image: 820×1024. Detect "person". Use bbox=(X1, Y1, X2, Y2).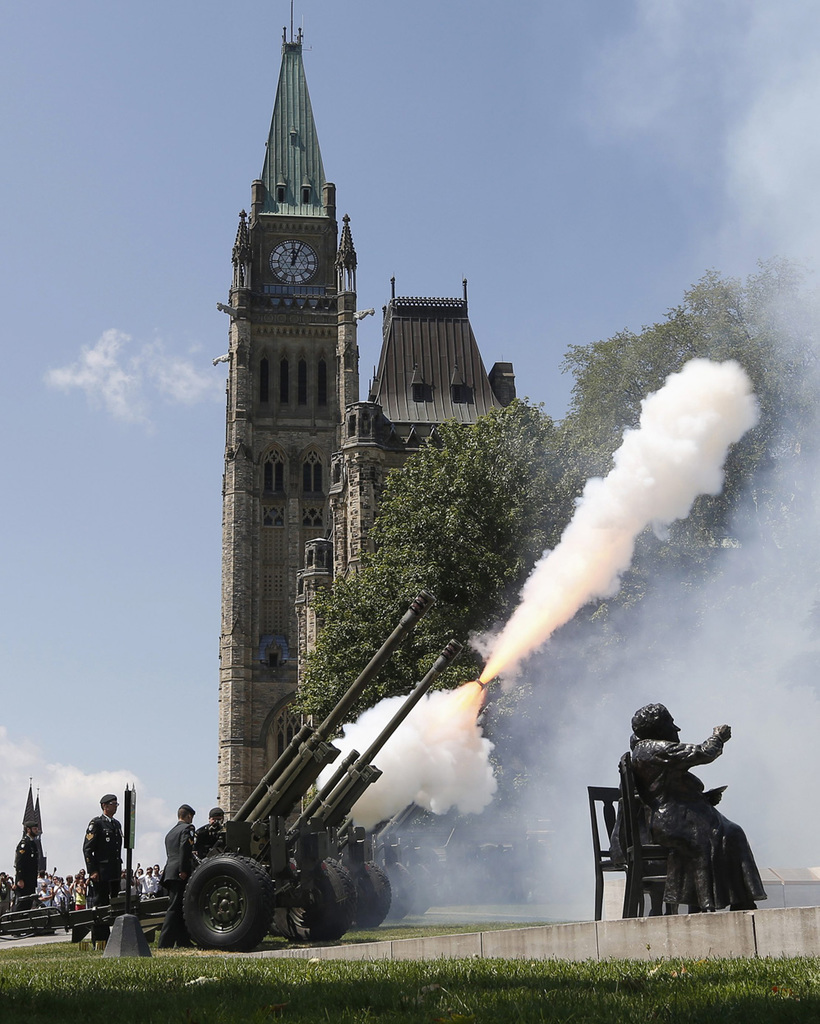
bbox=(612, 705, 765, 911).
